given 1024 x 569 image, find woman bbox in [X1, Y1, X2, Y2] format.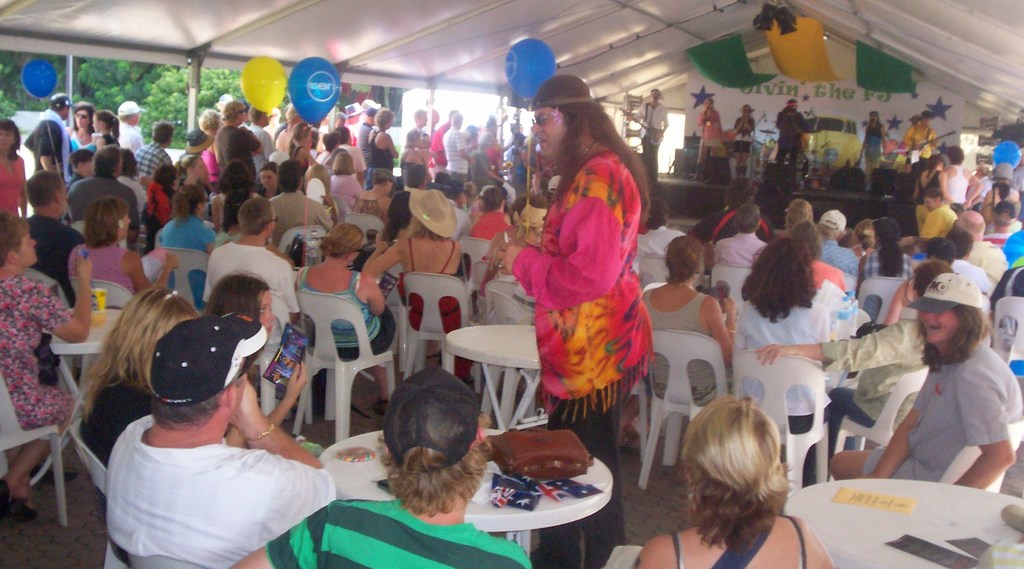
[317, 131, 345, 170].
